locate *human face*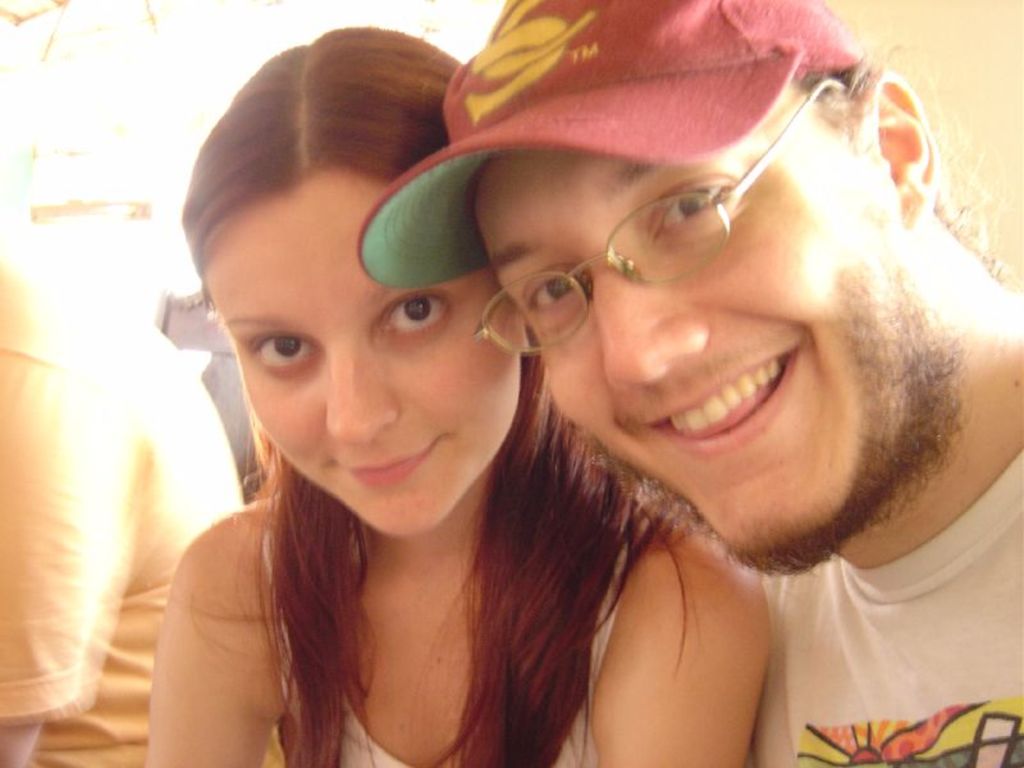
[left=201, top=172, right=526, bottom=536]
